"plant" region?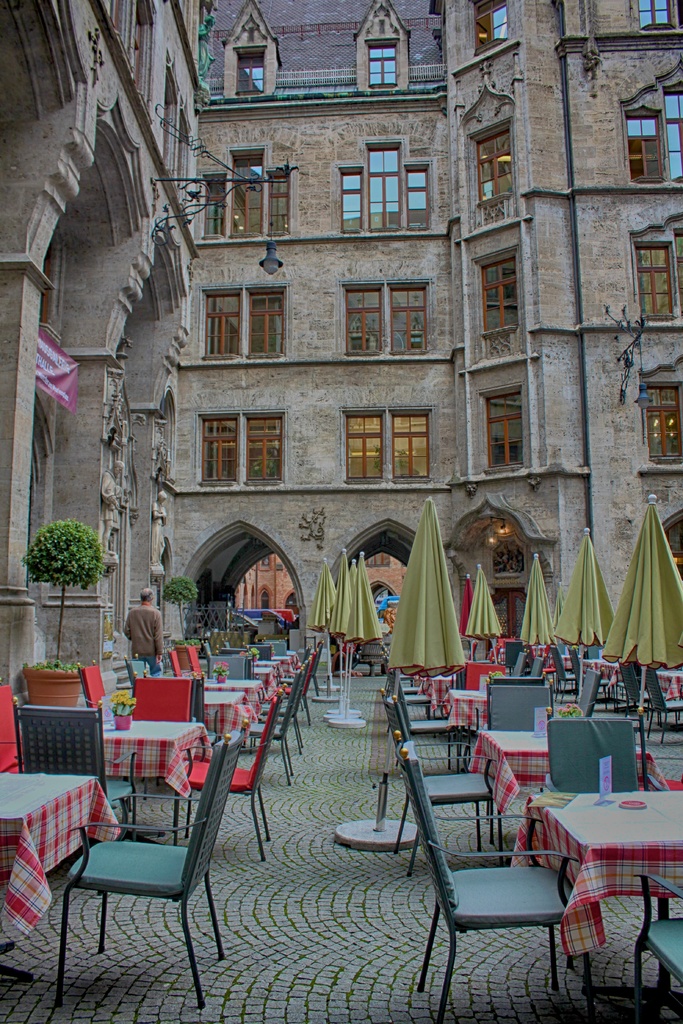
box(154, 568, 207, 638)
